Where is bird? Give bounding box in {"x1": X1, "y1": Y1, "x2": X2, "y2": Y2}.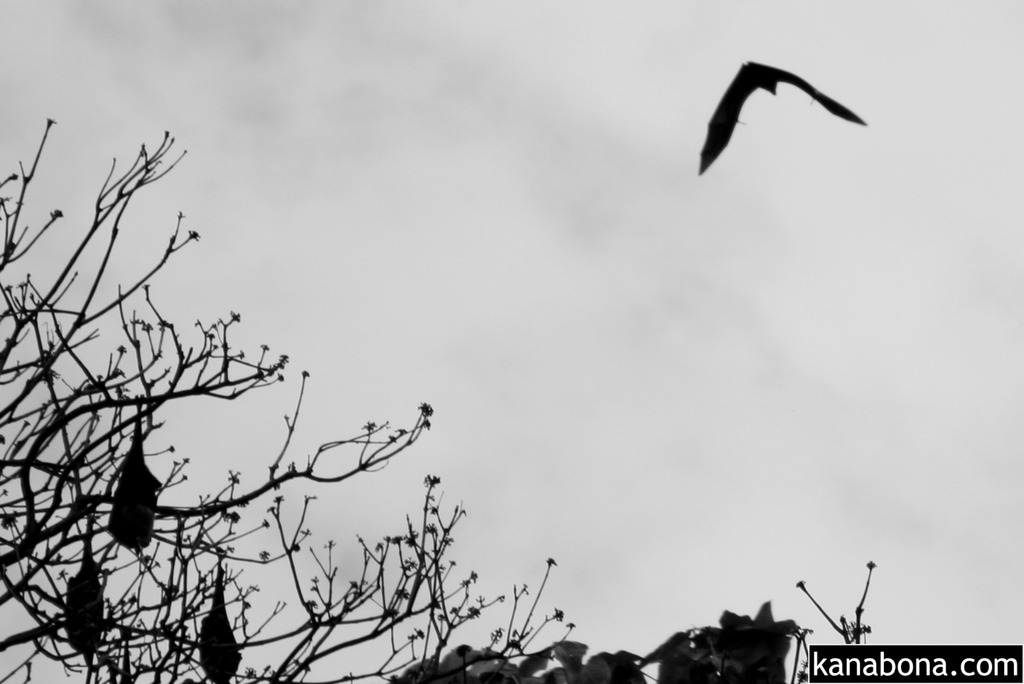
{"x1": 693, "y1": 60, "x2": 870, "y2": 158}.
